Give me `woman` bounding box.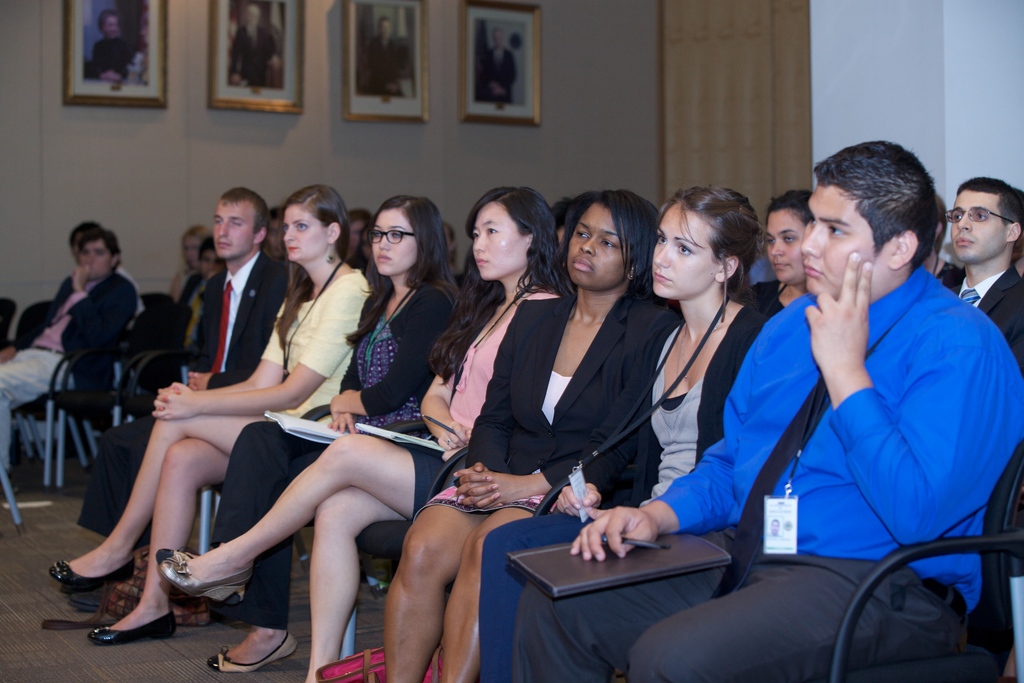
l=479, t=183, r=783, b=681.
